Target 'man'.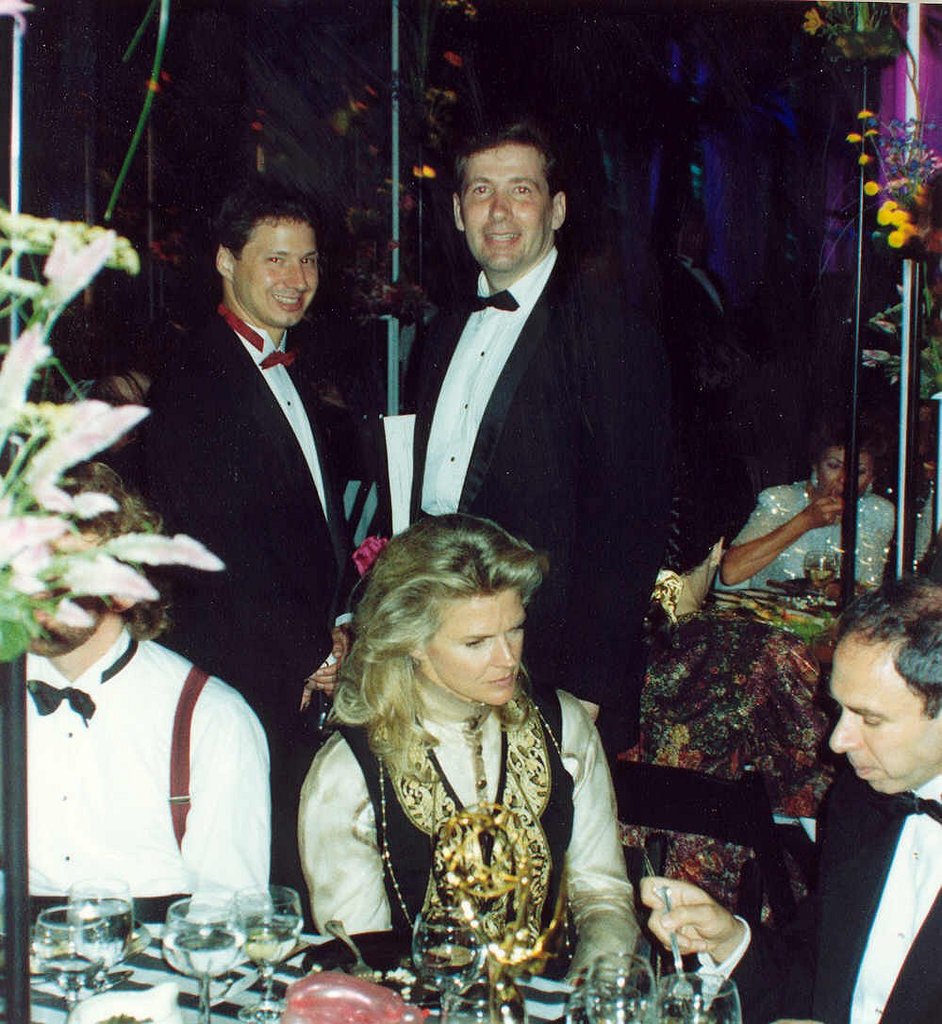
Target region: 388, 119, 679, 749.
